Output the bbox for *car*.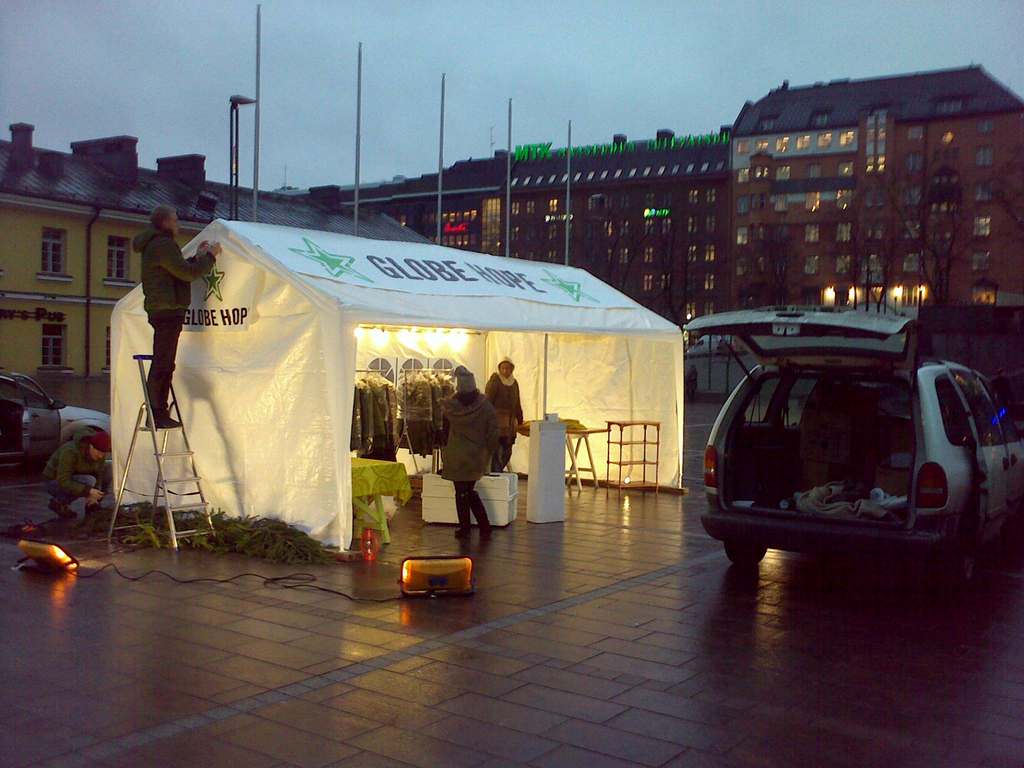
l=0, t=371, r=109, b=470.
